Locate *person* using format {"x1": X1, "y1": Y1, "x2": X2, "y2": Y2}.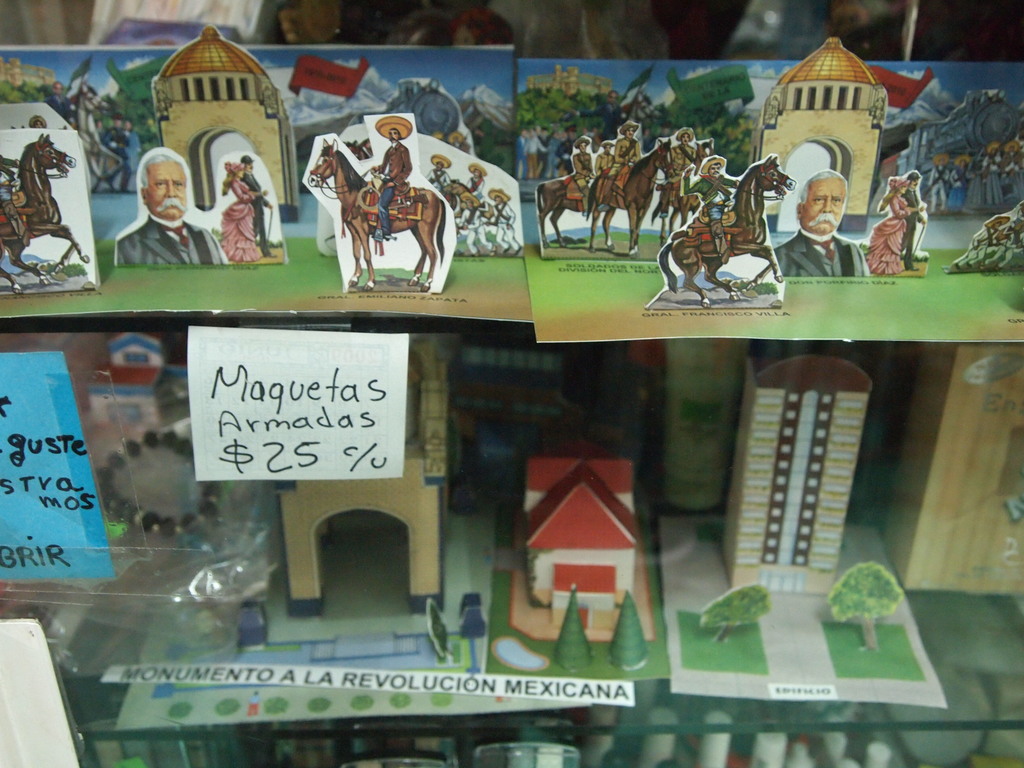
{"x1": 686, "y1": 156, "x2": 741, "y2": 257}.
